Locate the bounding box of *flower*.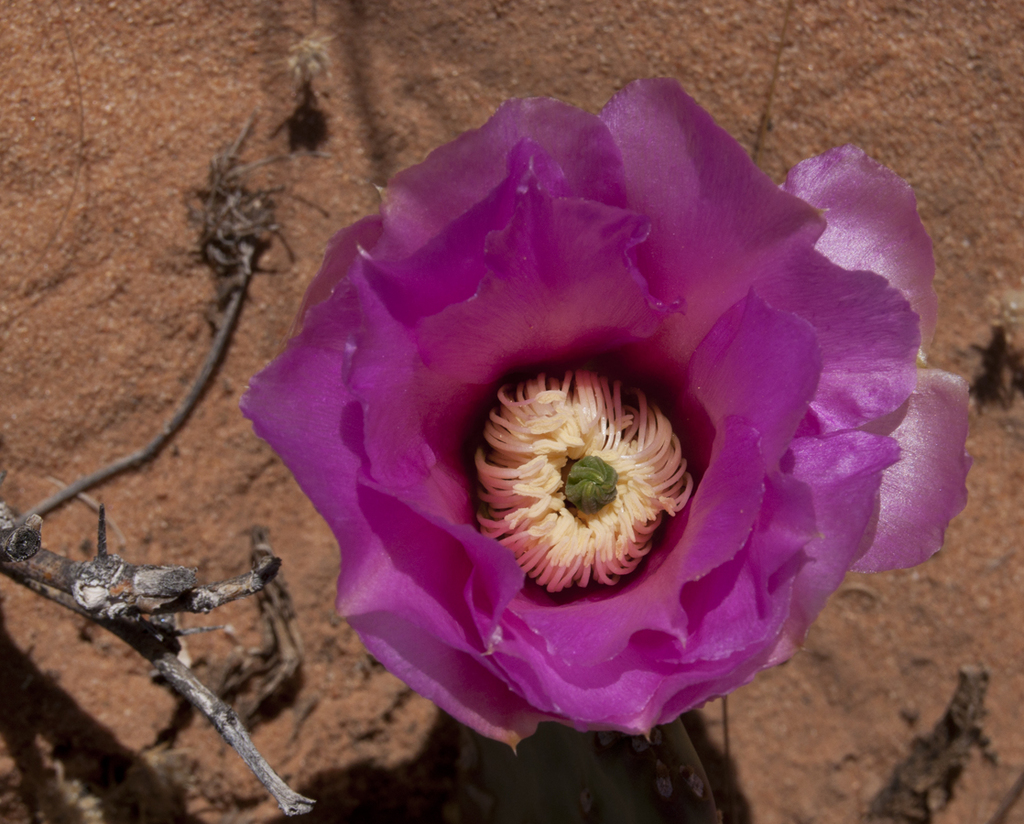
Bounding box: 246/108/963/760.
